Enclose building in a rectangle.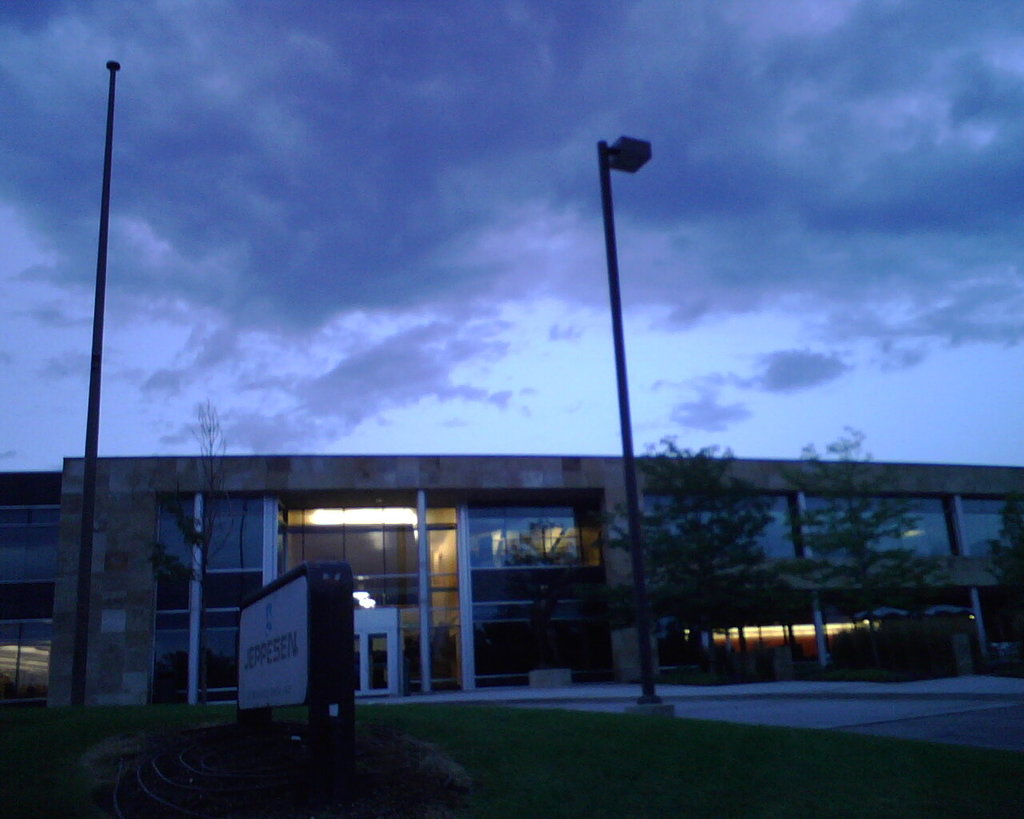
pyautogui.locateOnScreen(1, 454, 1014, 719).
